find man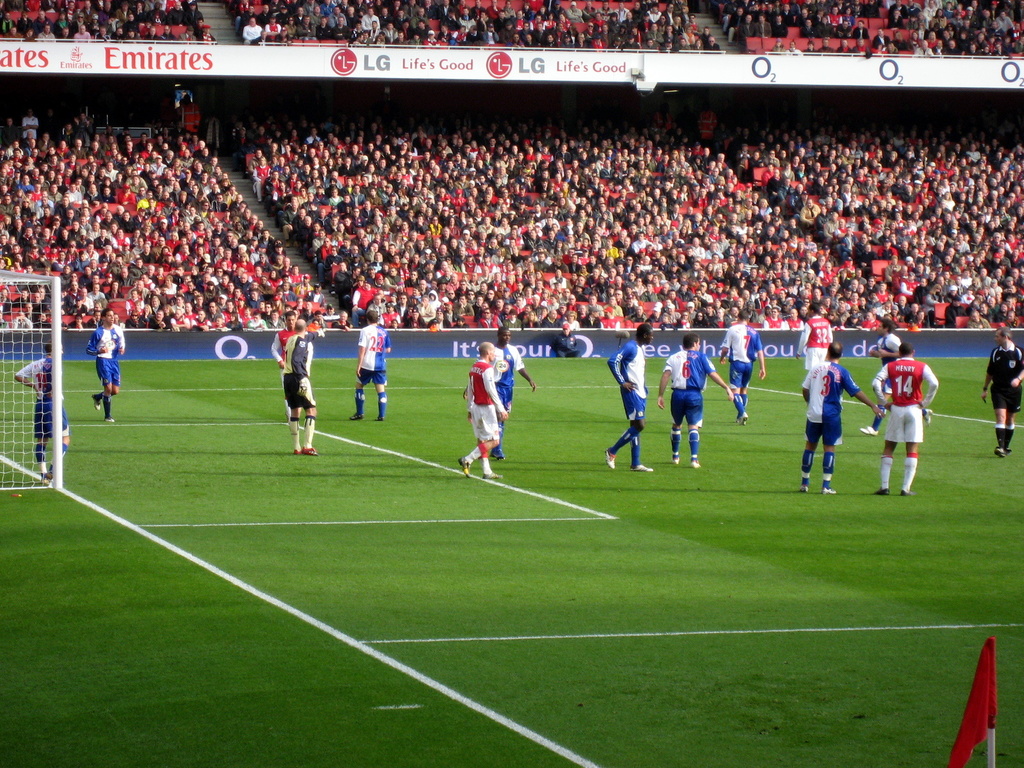
pyautogui.locateOnScreen(639, 232, 654, 258)
